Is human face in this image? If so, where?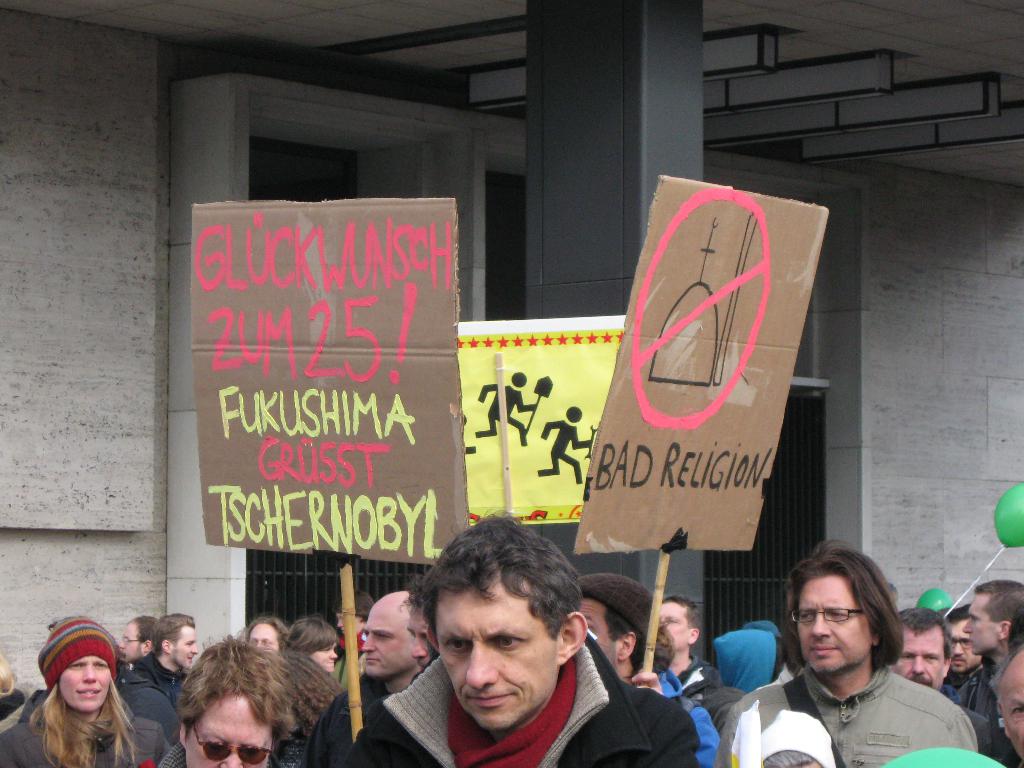
Yes, at bbox(61, 655, 108, 710).
